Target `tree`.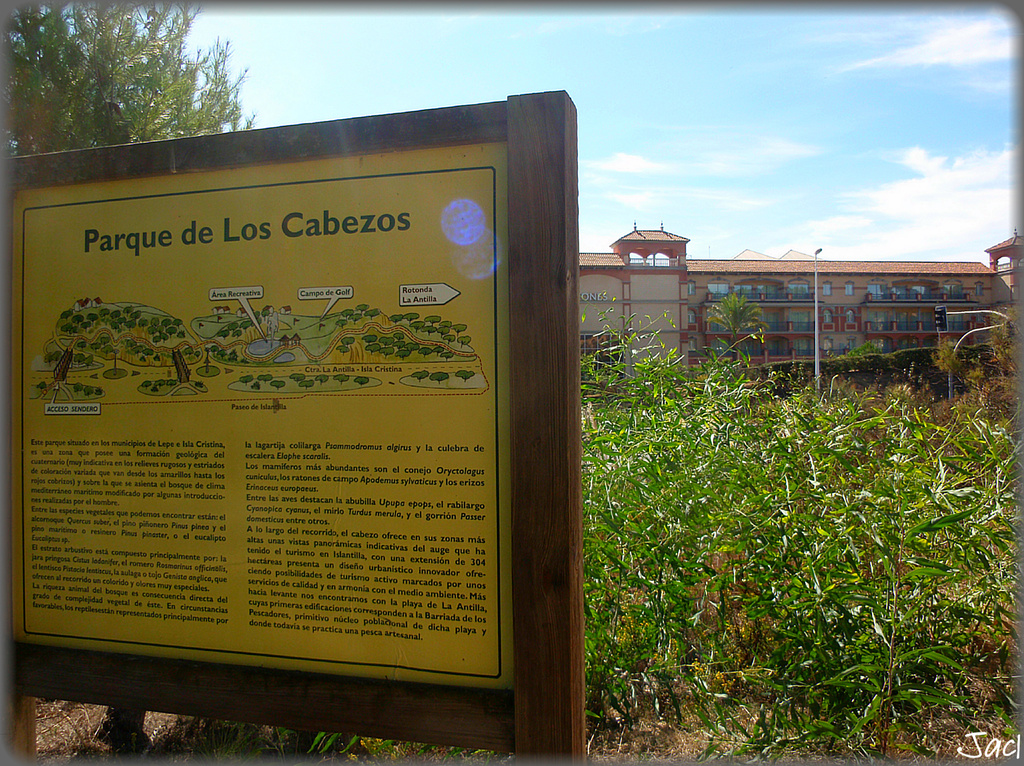
Target region: x1=136, y1=314, x2=138, y2=317.
